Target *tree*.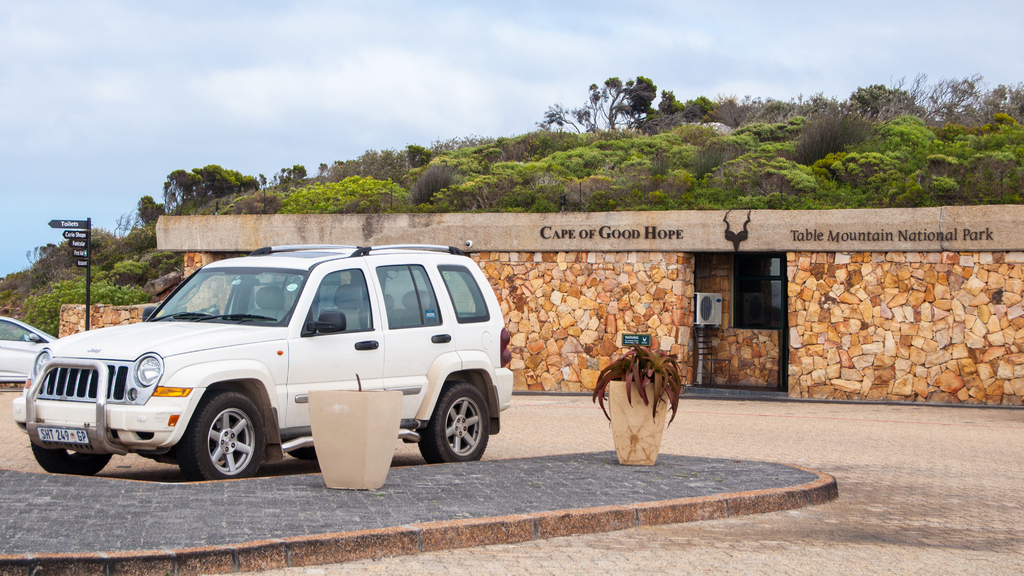
Target region: (687, 84, 836, 205).
